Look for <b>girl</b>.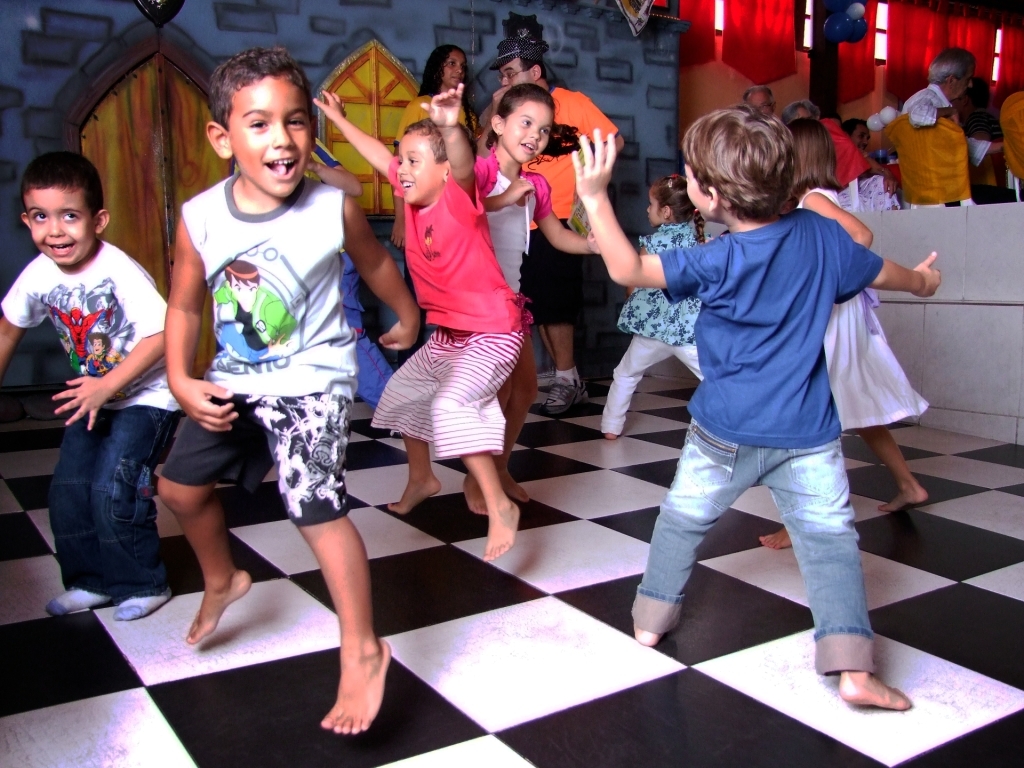
Found: region(599, 173, 715, 440).
